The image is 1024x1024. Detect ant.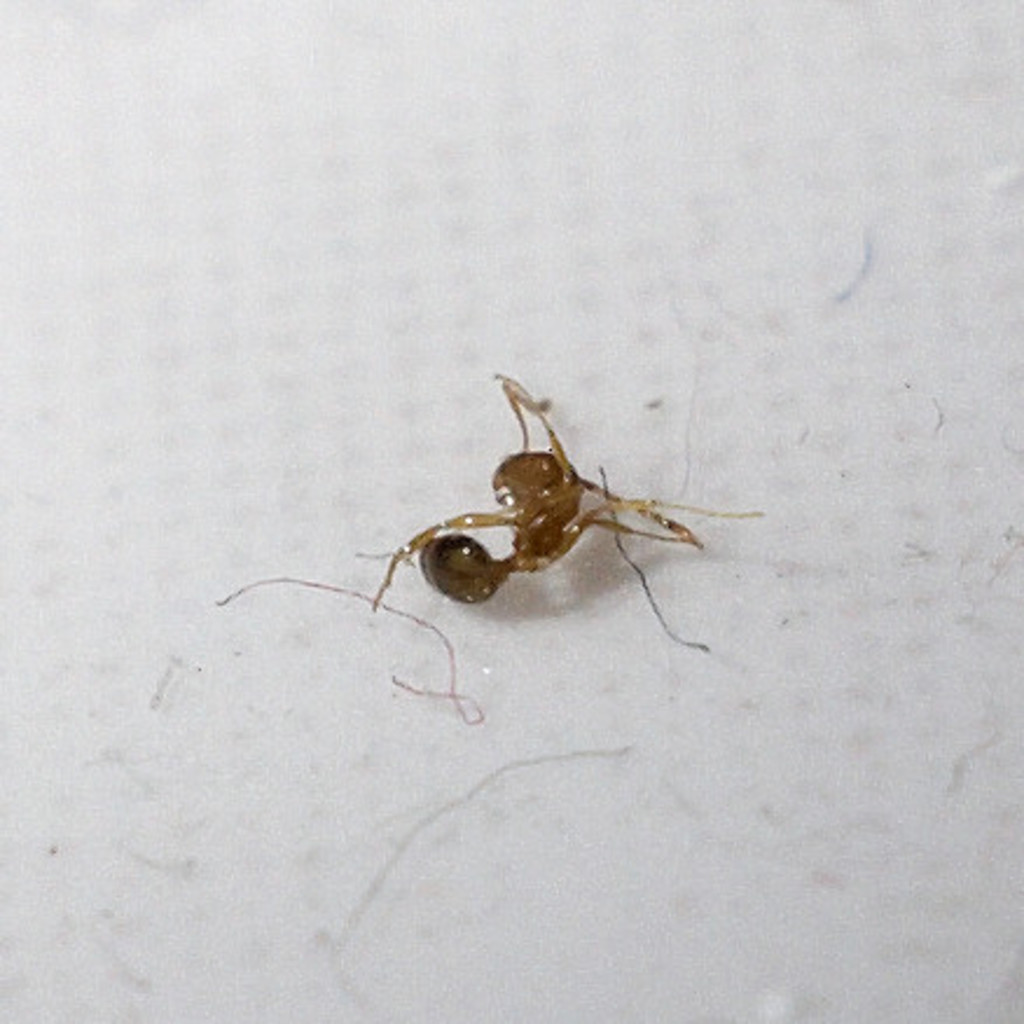
Detection: bbox=(374, 369, 769, 610).
